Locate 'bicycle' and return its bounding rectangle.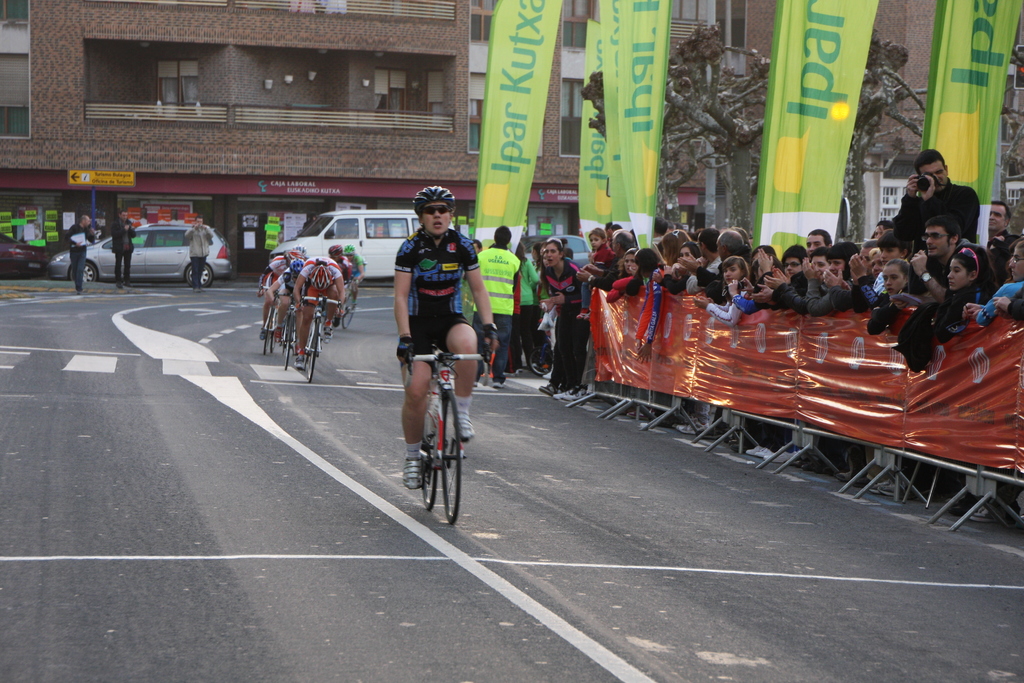
x1=283 y1=296 x2=299 y2=382.
